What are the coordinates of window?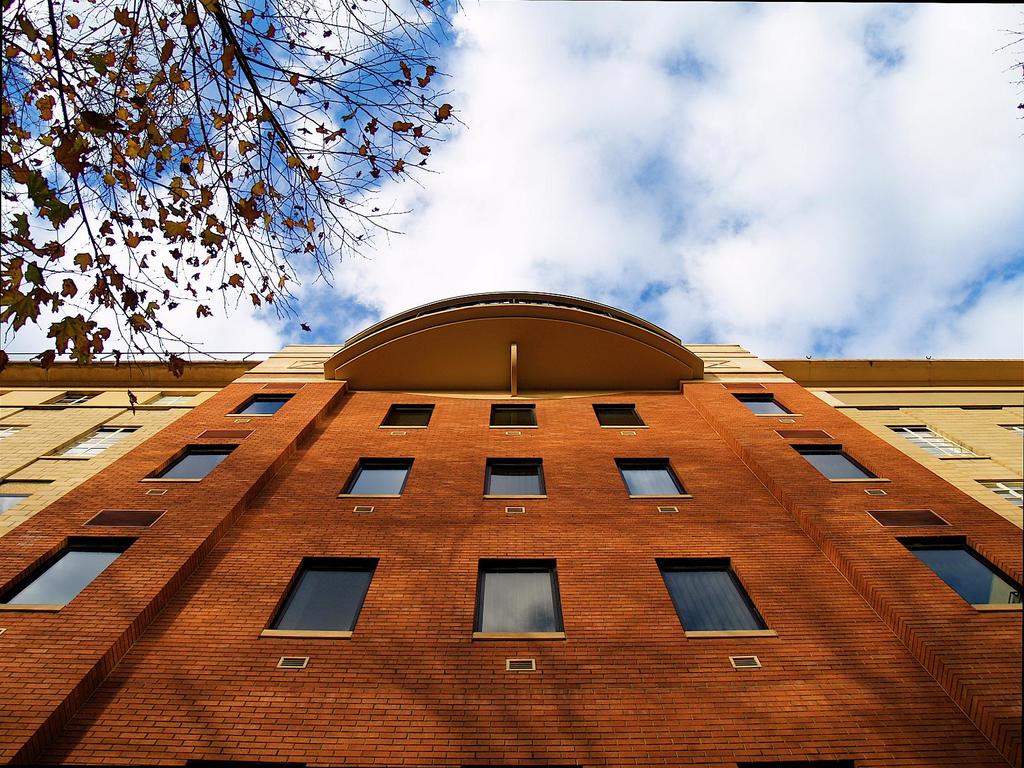
Rect(144, 390, 190, 404).
